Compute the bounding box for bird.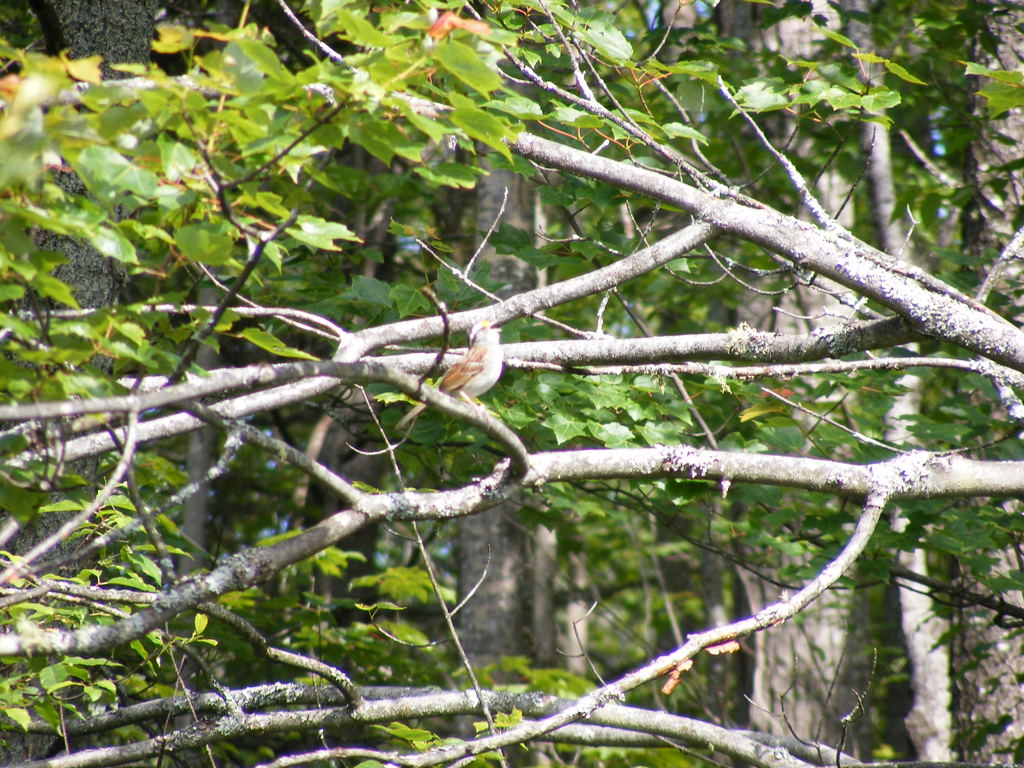
[397,317,509,428].
